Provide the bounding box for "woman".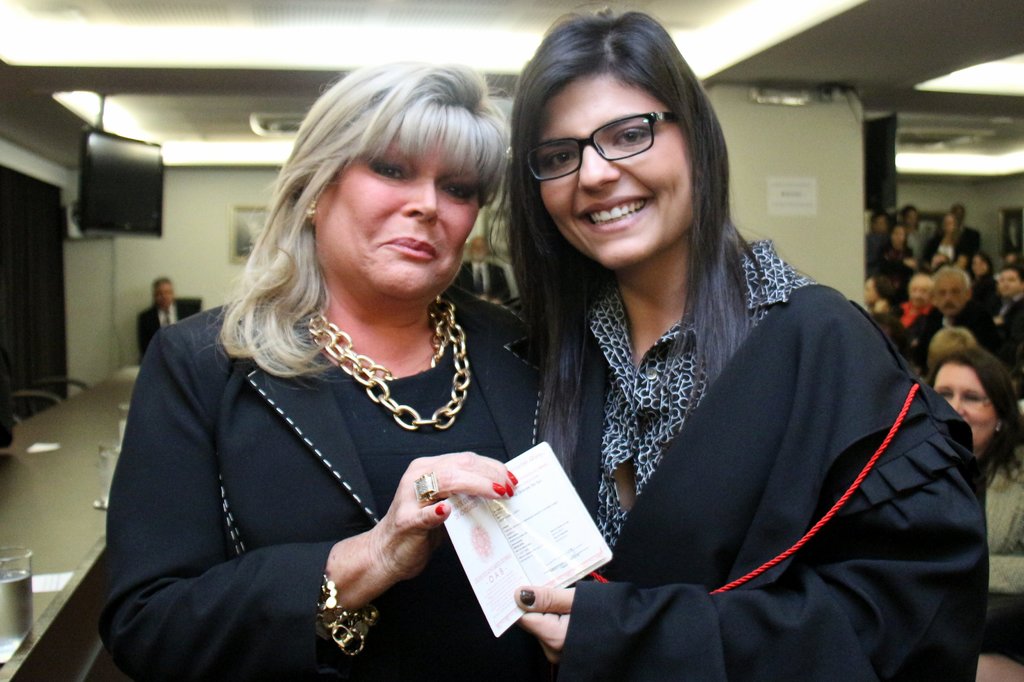
[left=483, top=0, right=988, bottom=681].
